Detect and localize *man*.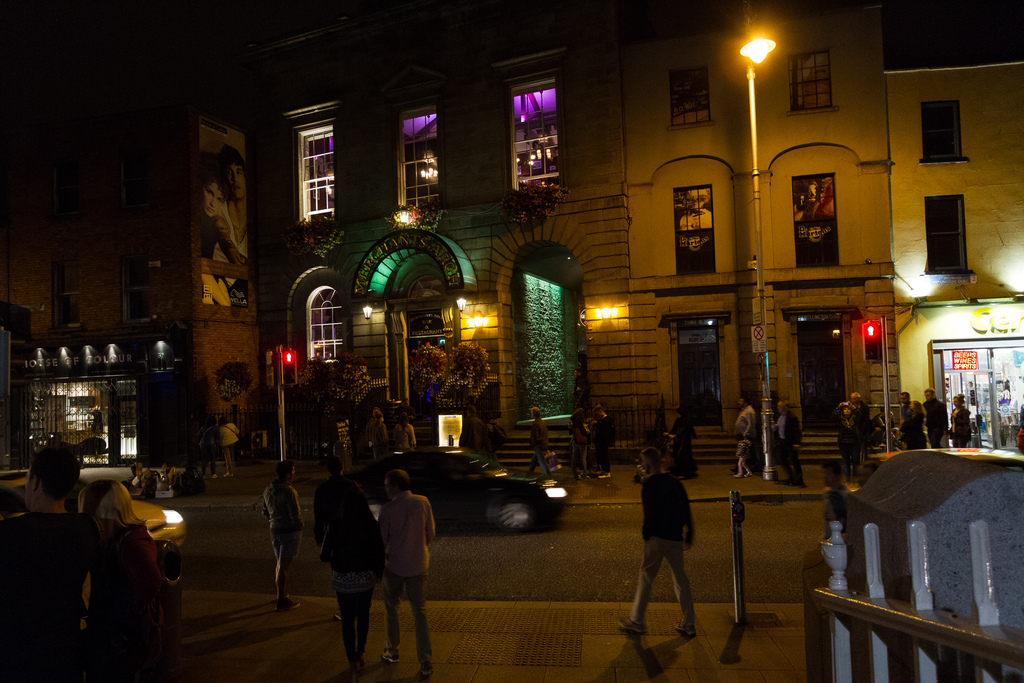
Localized at pyautogui.locateOnScreen(847, 393, 871, 456).
